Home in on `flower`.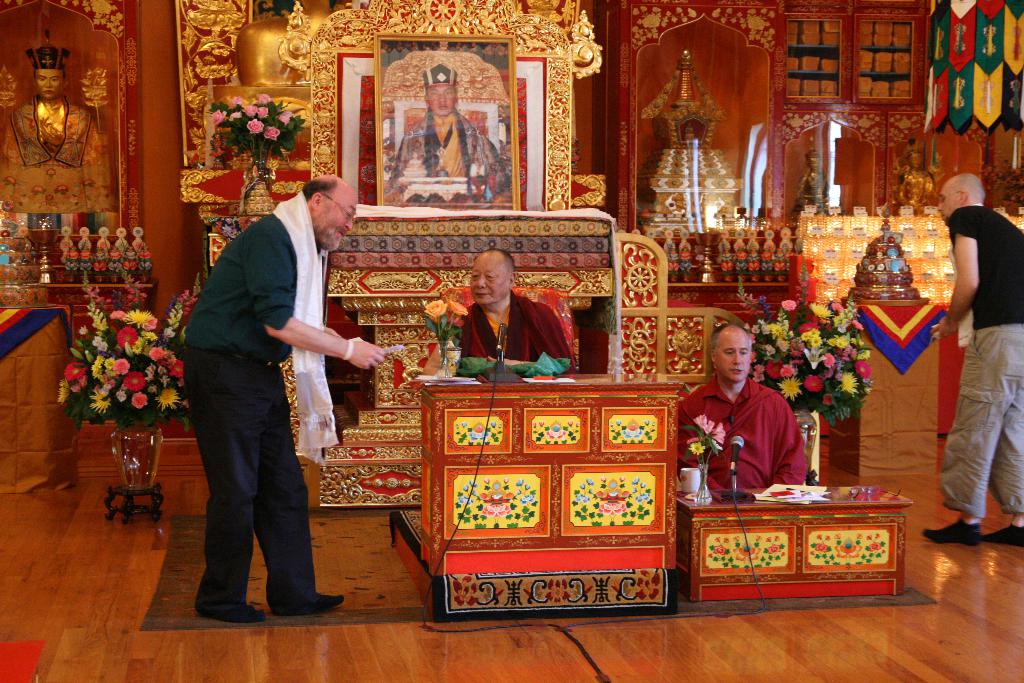
Homed in at [x1=228, y1=108, x2=240, y2=124].
